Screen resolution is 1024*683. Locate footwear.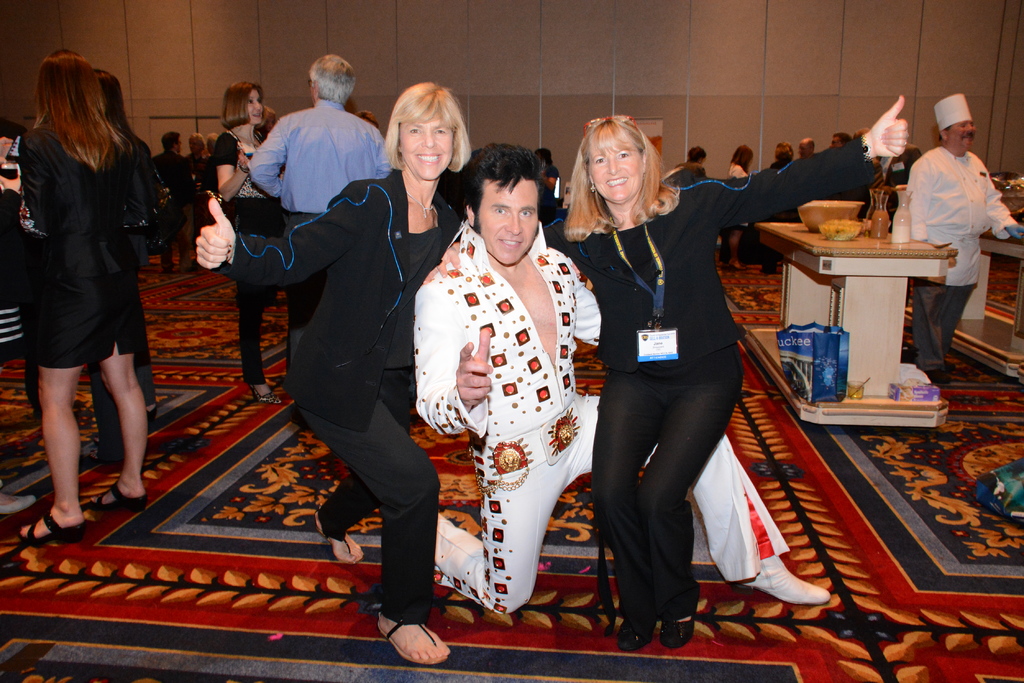
<region>614, 606, 655, 646</region>.
